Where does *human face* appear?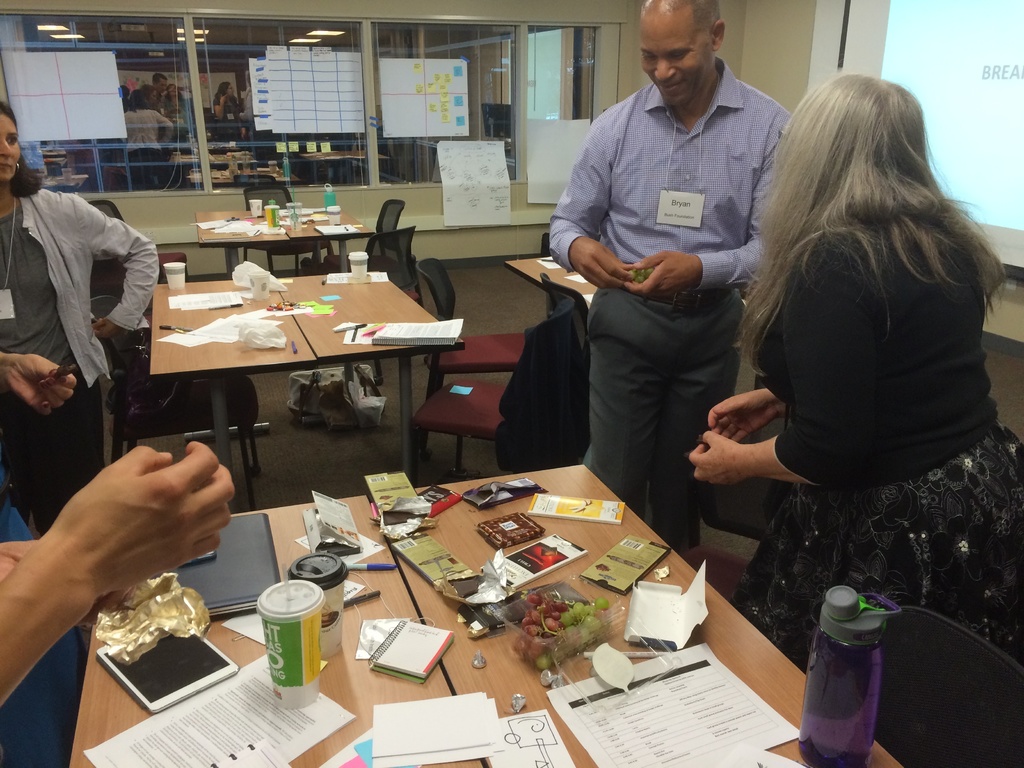
Appears at [x1=148, y1=90, x2=158, y2=102].
